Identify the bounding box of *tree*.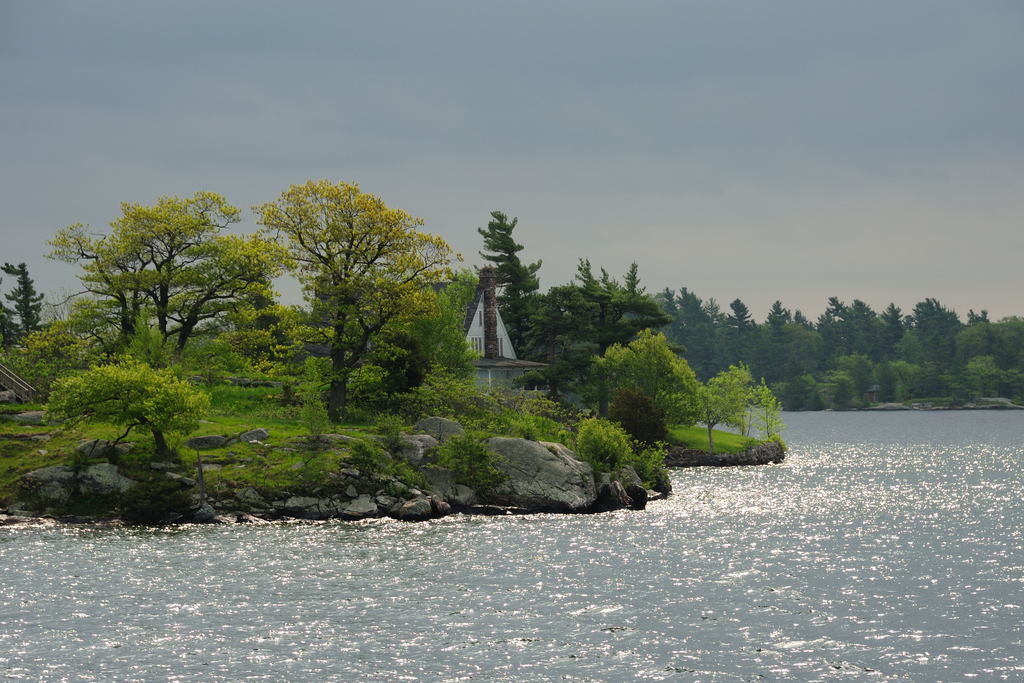
pyautogui.locateOnScreen(757, 299, 813, 395).
